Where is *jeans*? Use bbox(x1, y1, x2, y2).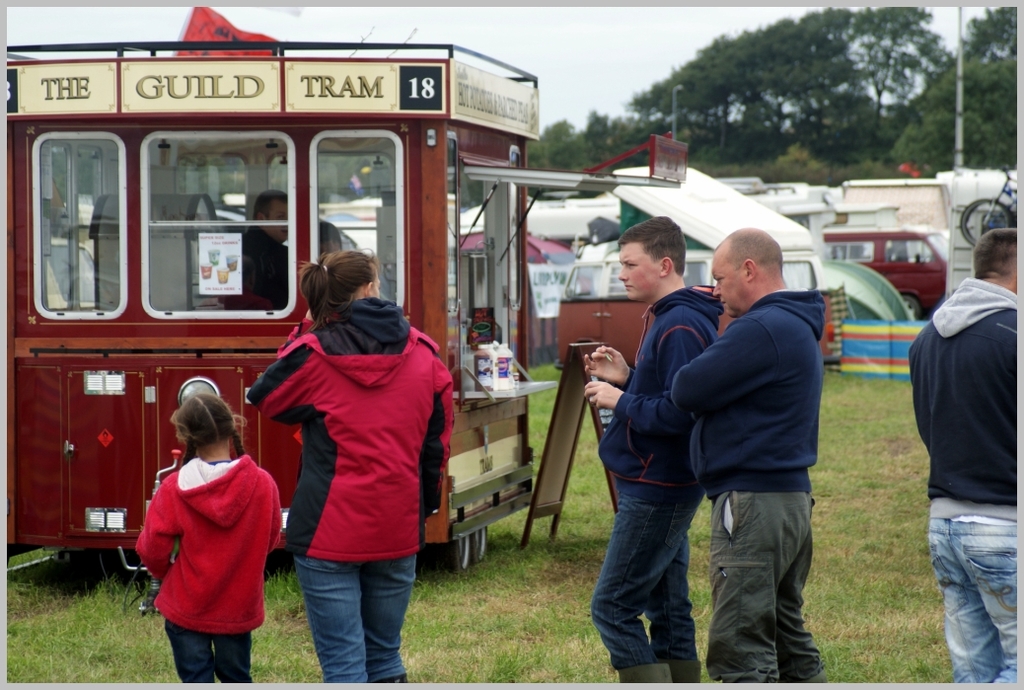
bbox(582, 477, 708, 669).
